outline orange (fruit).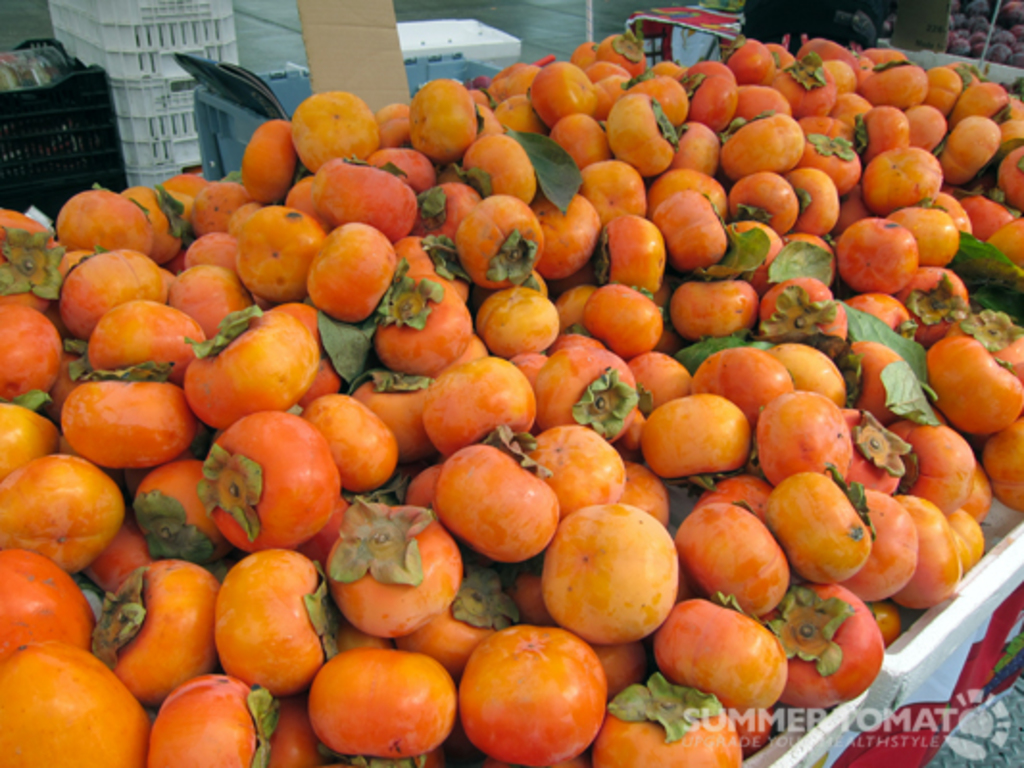
Outline: Rect(578, 286, 663, 365).
